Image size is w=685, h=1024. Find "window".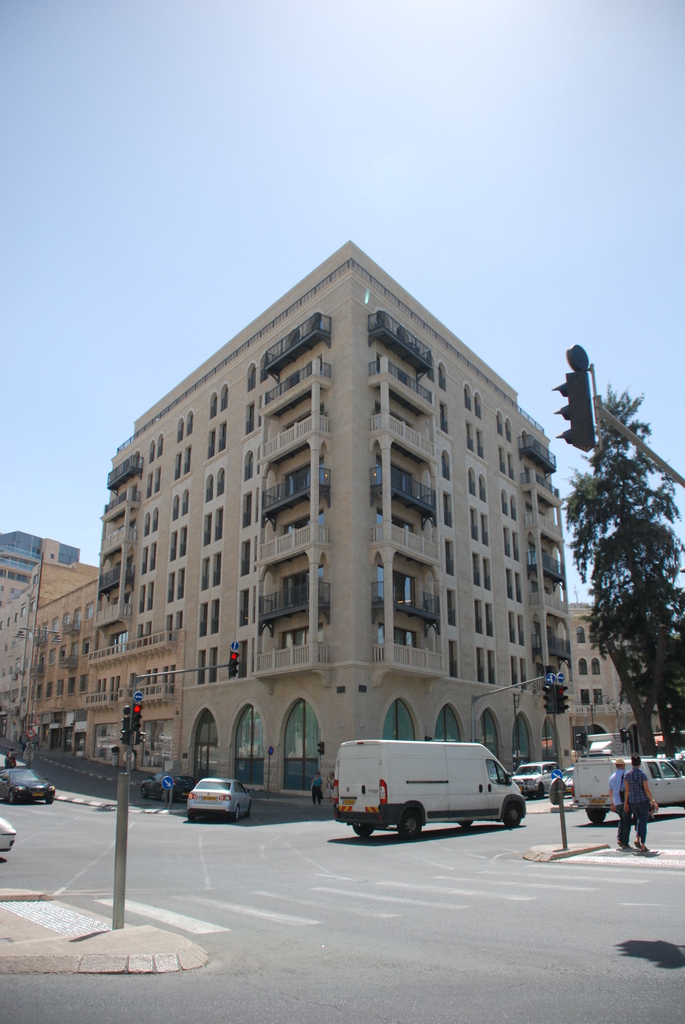
detection(503, 527, 514, 558).
